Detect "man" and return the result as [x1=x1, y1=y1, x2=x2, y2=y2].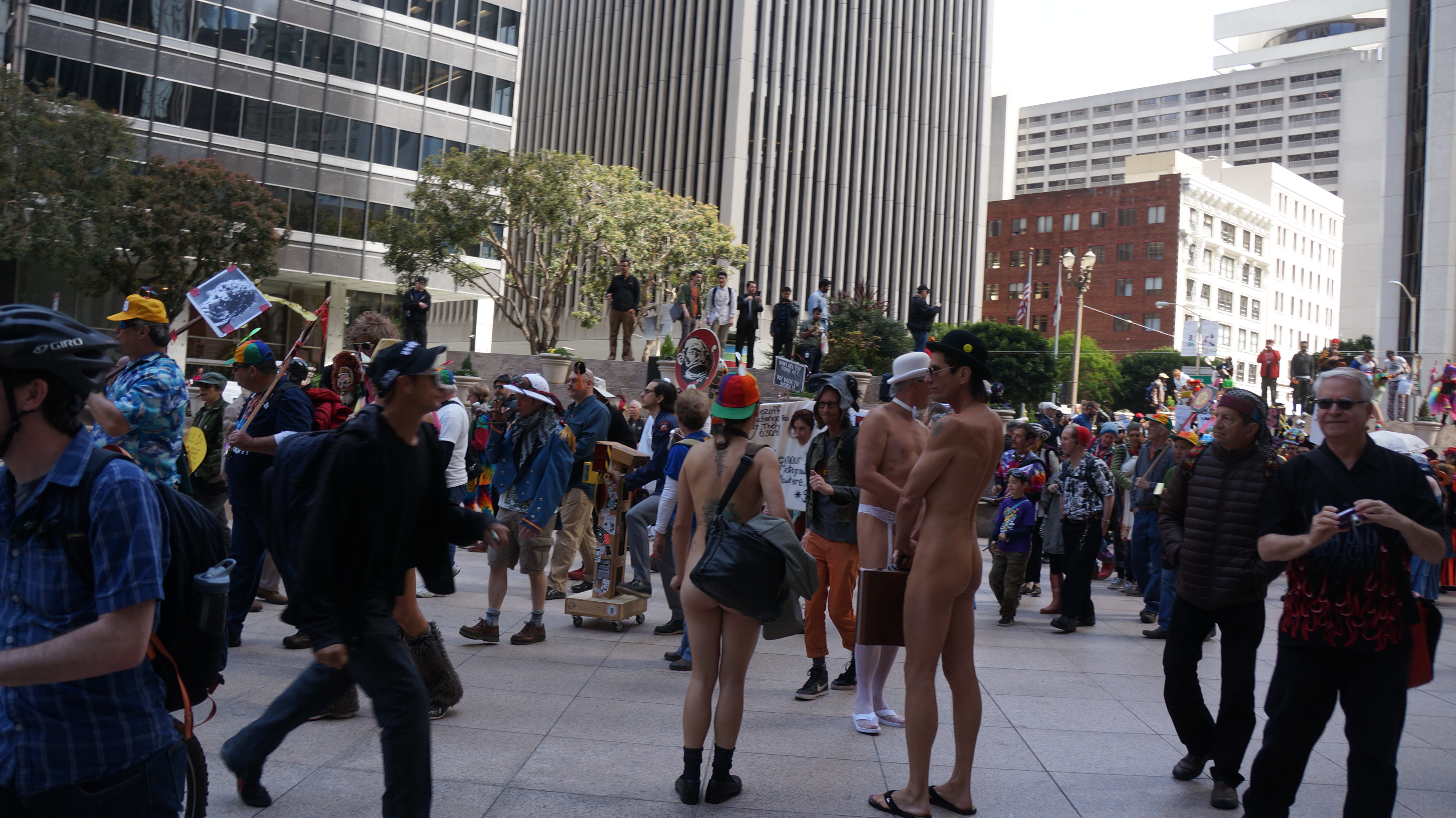
[x1=381, y1=99, x2=390, y2=122].
